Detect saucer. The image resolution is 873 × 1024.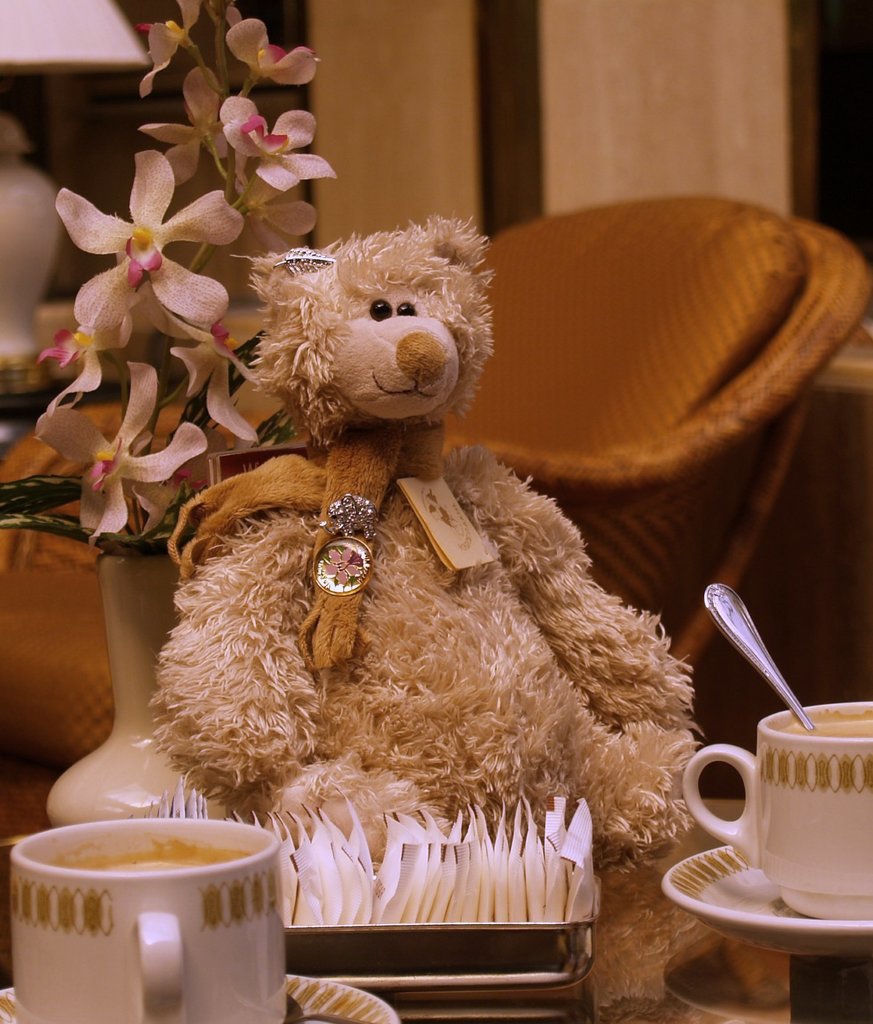
bbox(0, 968, 401, 1023).
